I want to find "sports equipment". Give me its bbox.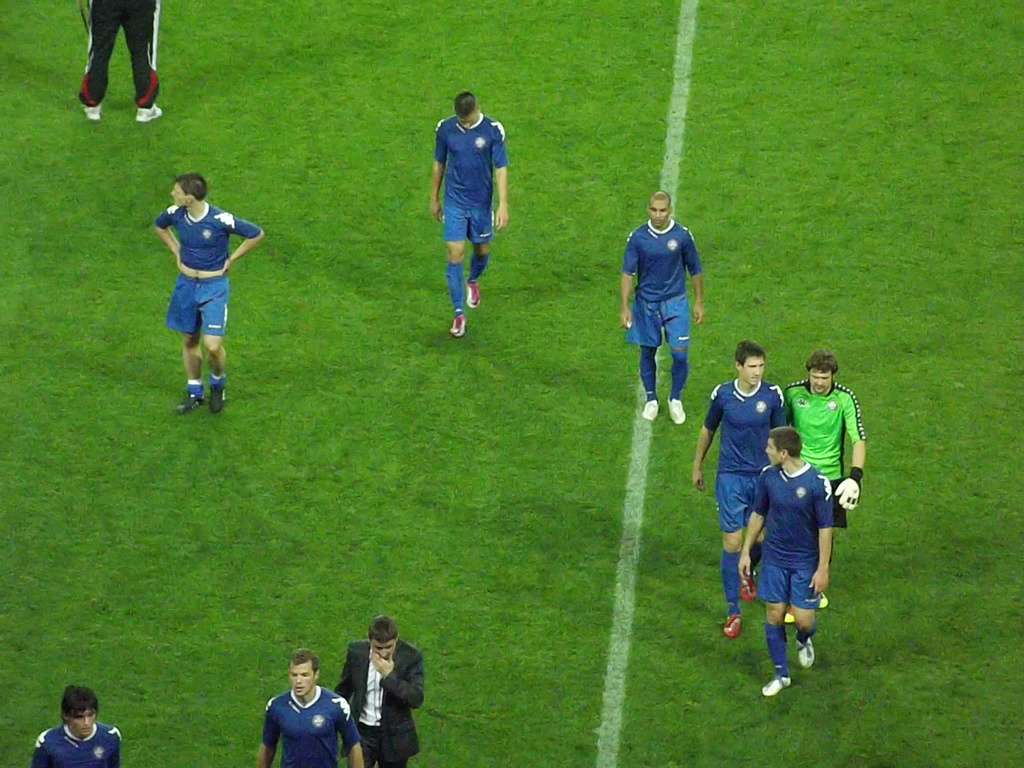
[833,462,863,512].
